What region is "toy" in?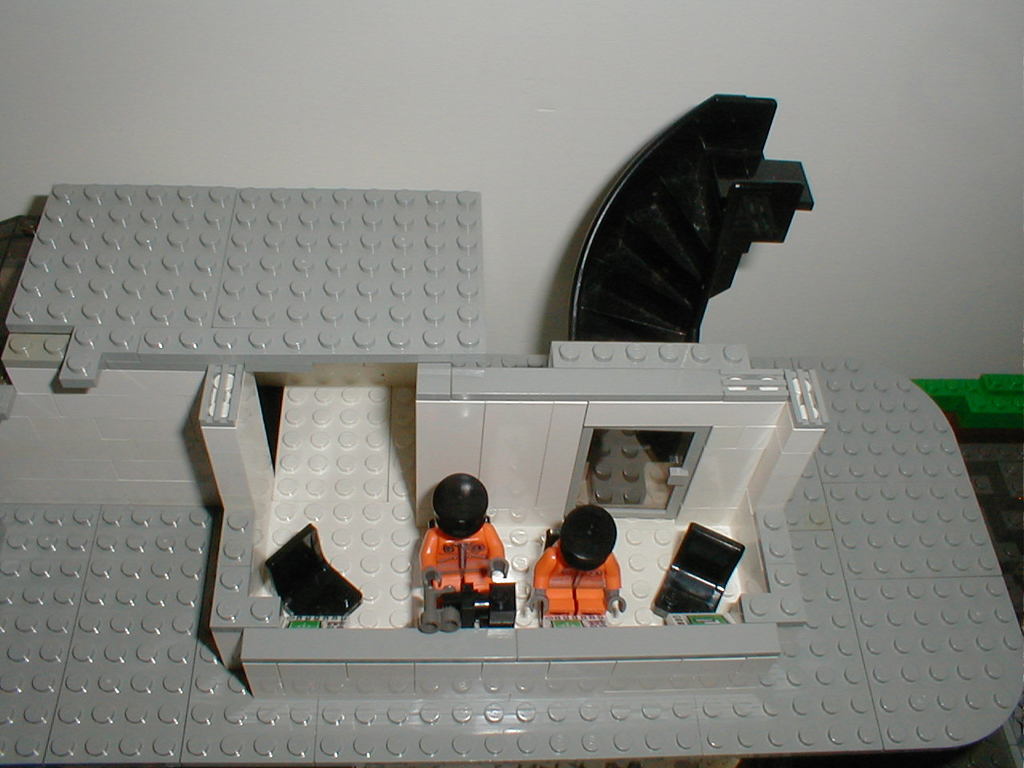
[x1=398, y1=470, x2=521, y2=630].
